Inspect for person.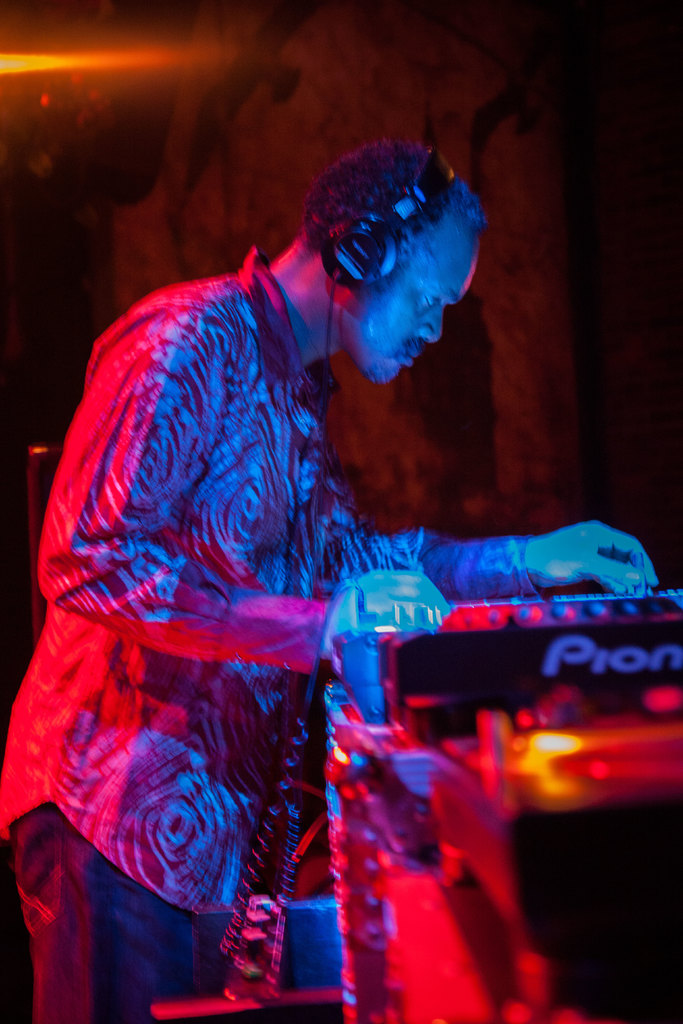
Inspection: (0, 127, 660, 1023).
